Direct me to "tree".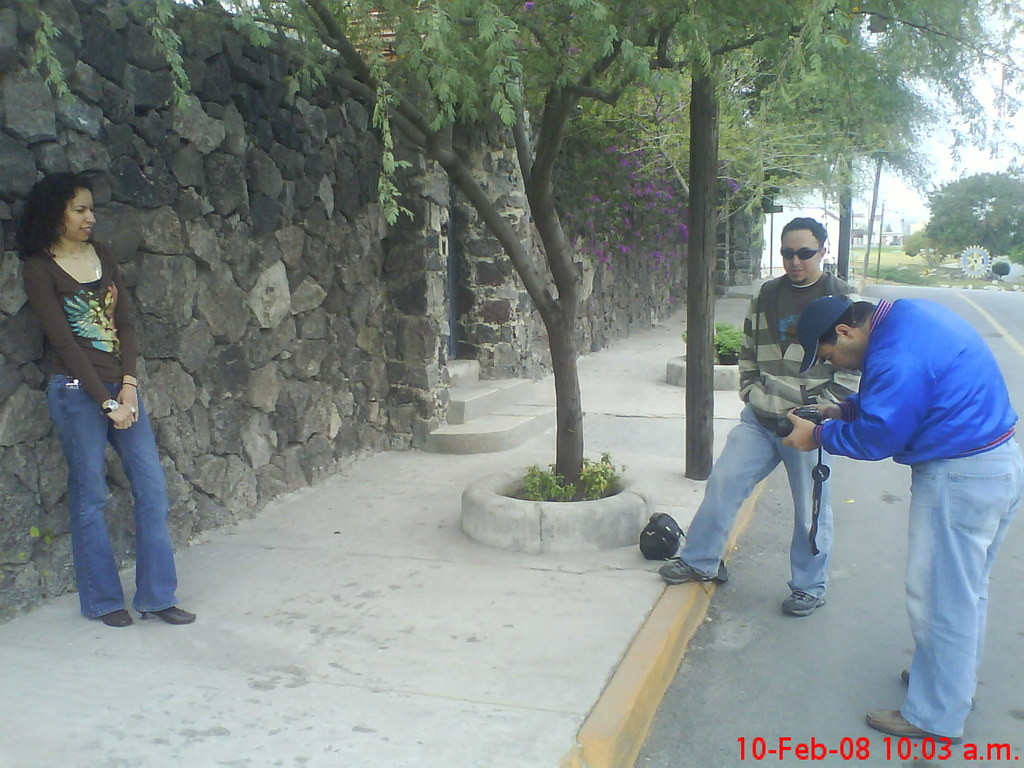
Direction: box(913, 177, 1023, 265).
